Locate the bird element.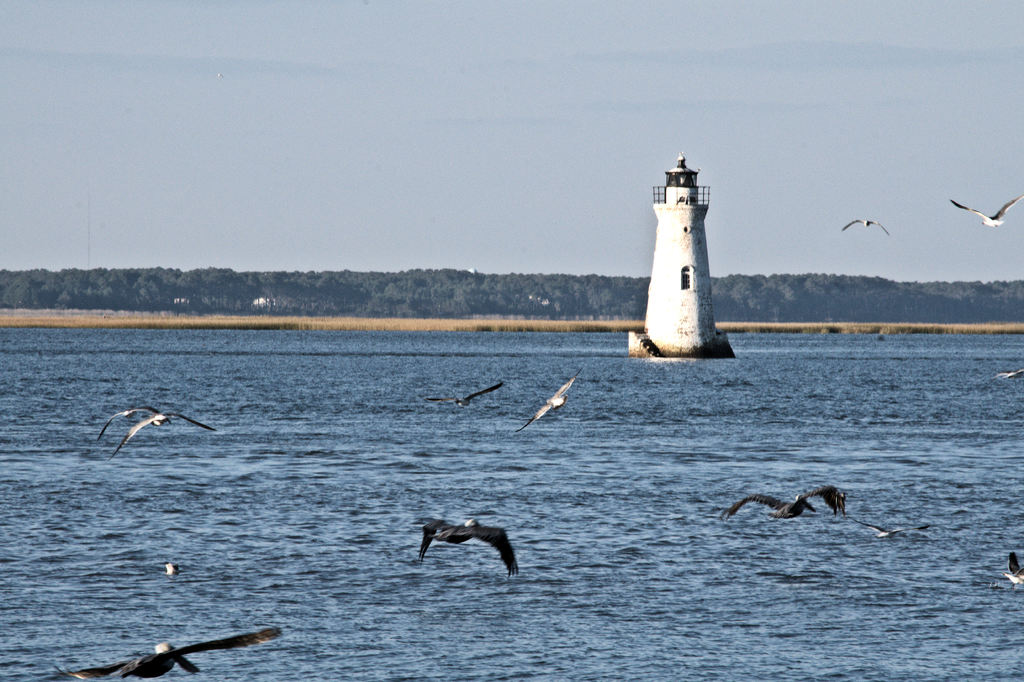
Element bbox: left=425, top=381, right=508, bottom=409.
